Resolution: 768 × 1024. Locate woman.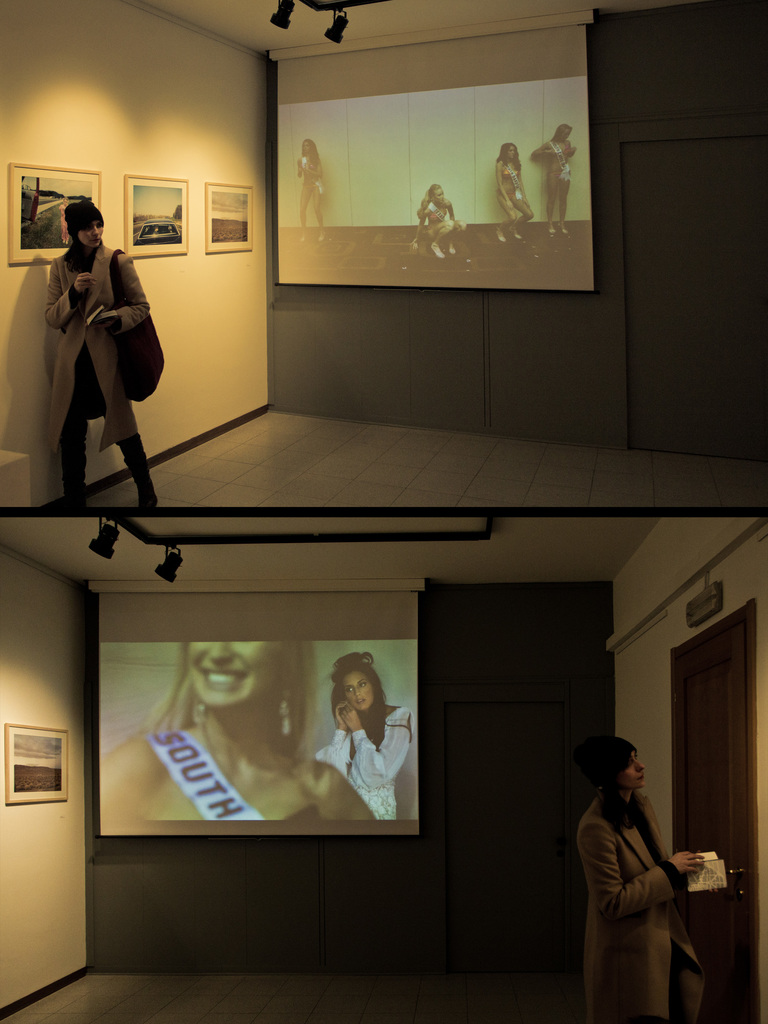
bbox(19, 191, 169, 507).
